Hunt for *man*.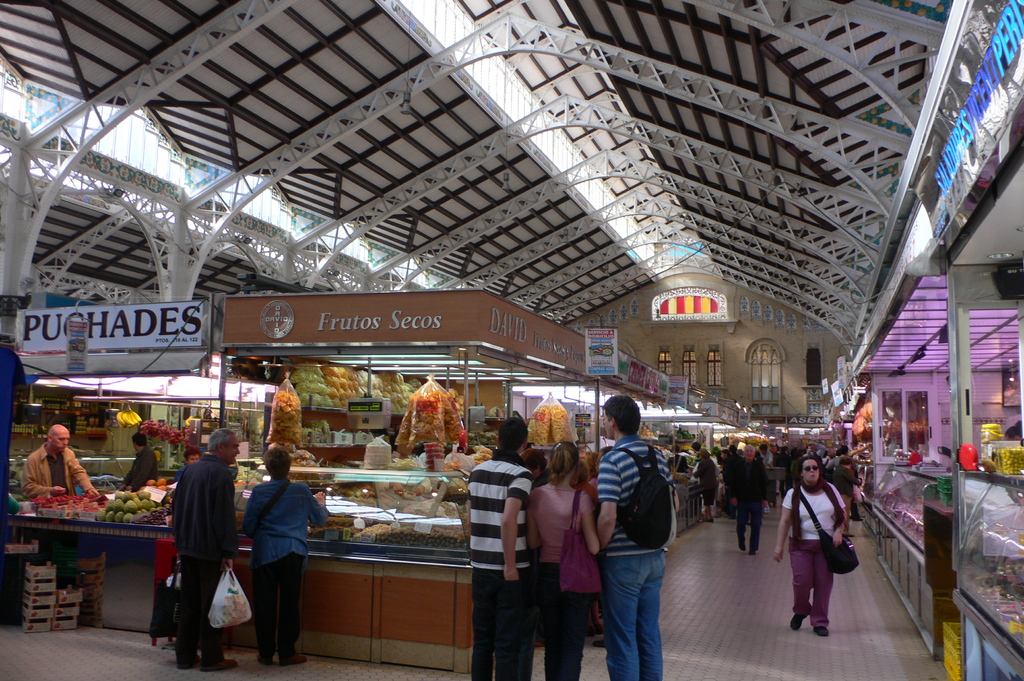
Hunted down at locate(473, 418, 534, 680).
